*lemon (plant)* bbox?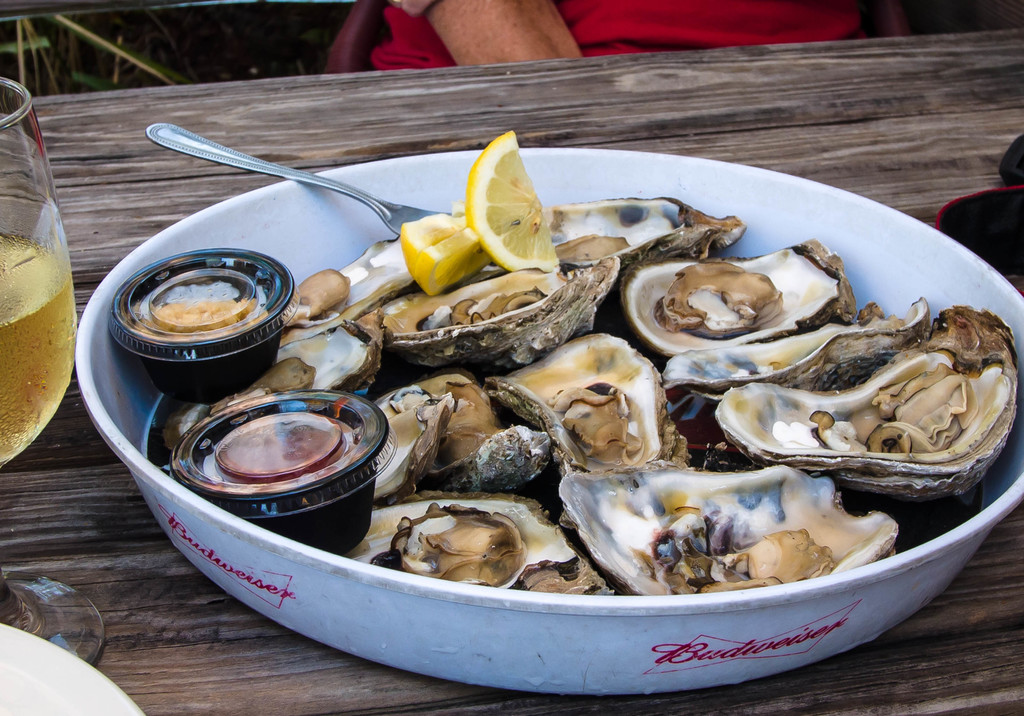
l=399, t=212, r=490, b=294
